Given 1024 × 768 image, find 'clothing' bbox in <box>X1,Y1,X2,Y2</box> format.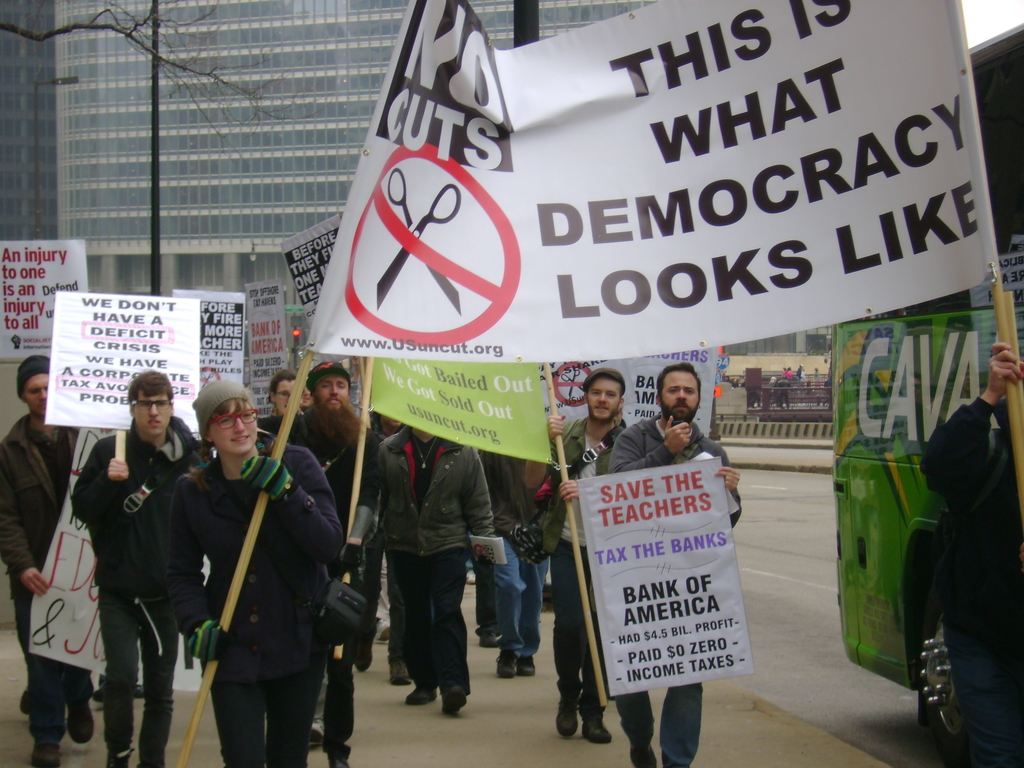
<box>385,548,479,704</box>.
